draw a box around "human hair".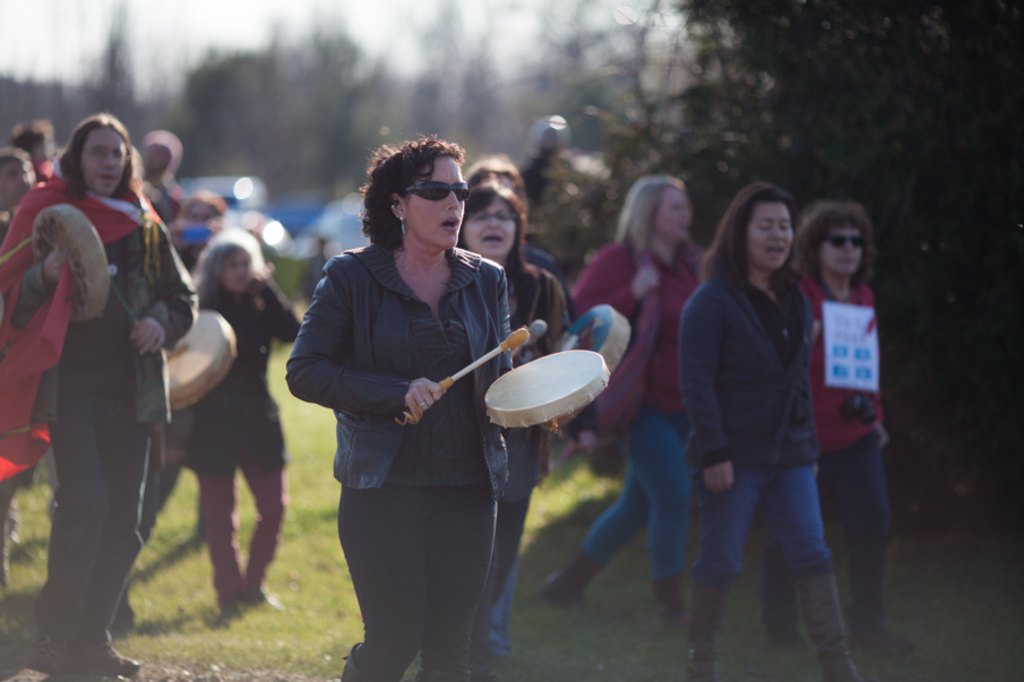
bbox(791, 202, 874, 284).
